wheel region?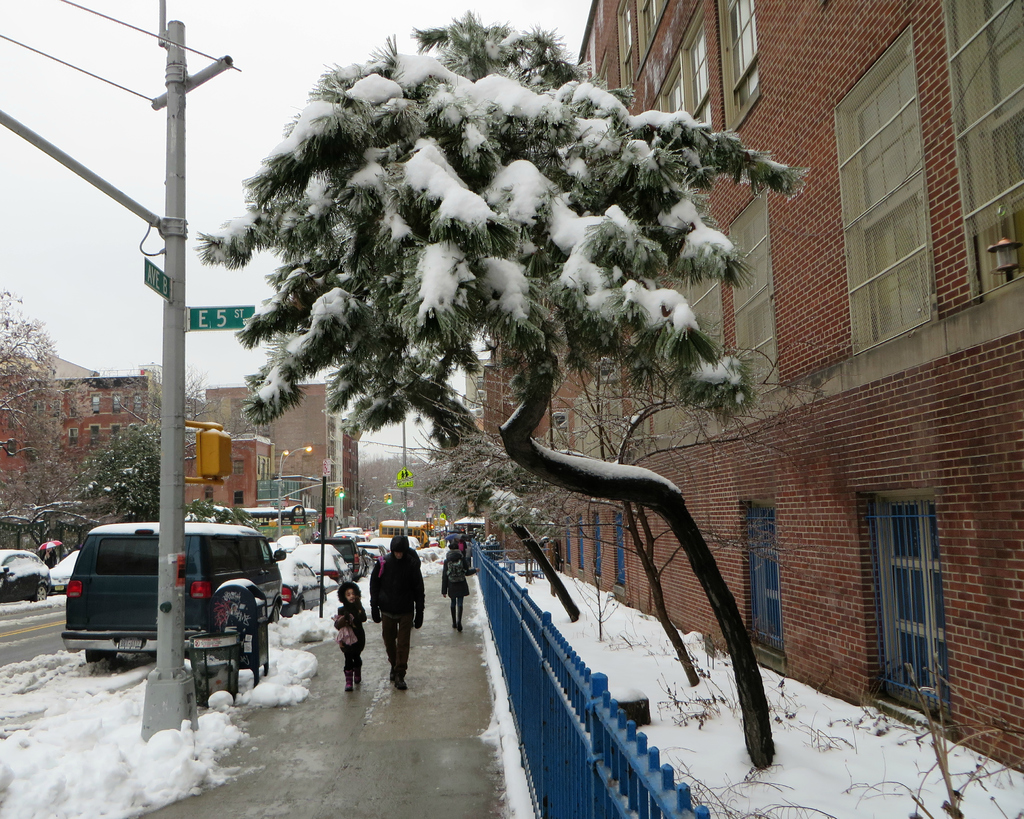
[x1=38, y1=581, x2=52, y2=604]
